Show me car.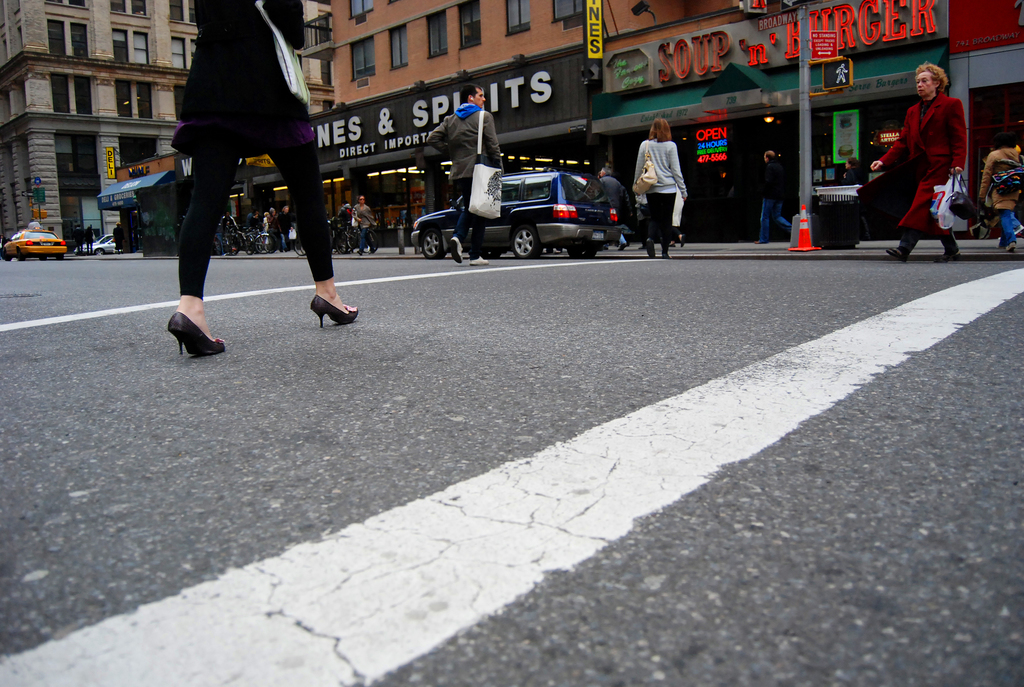
car is here: l=404, t=166, r=621, b=265.
